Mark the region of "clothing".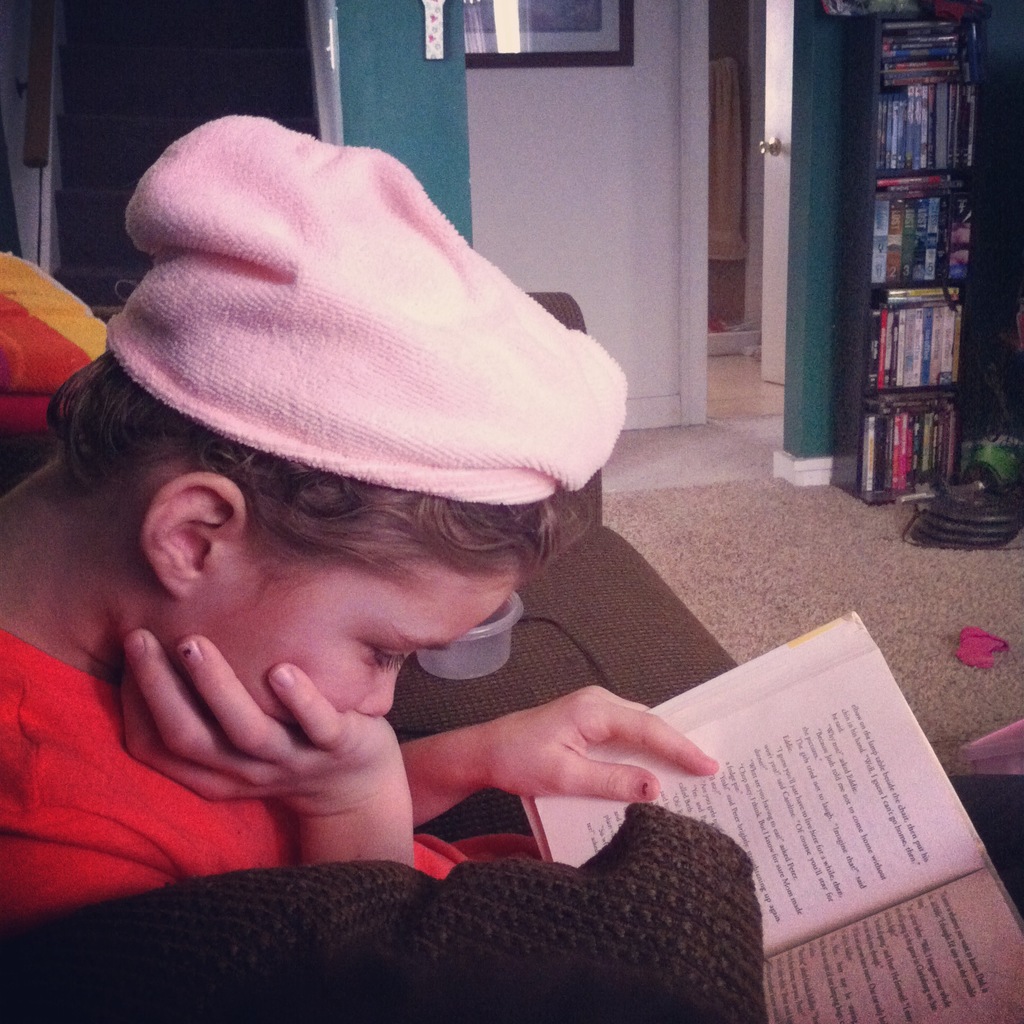
Region: 0/669/540/911.
